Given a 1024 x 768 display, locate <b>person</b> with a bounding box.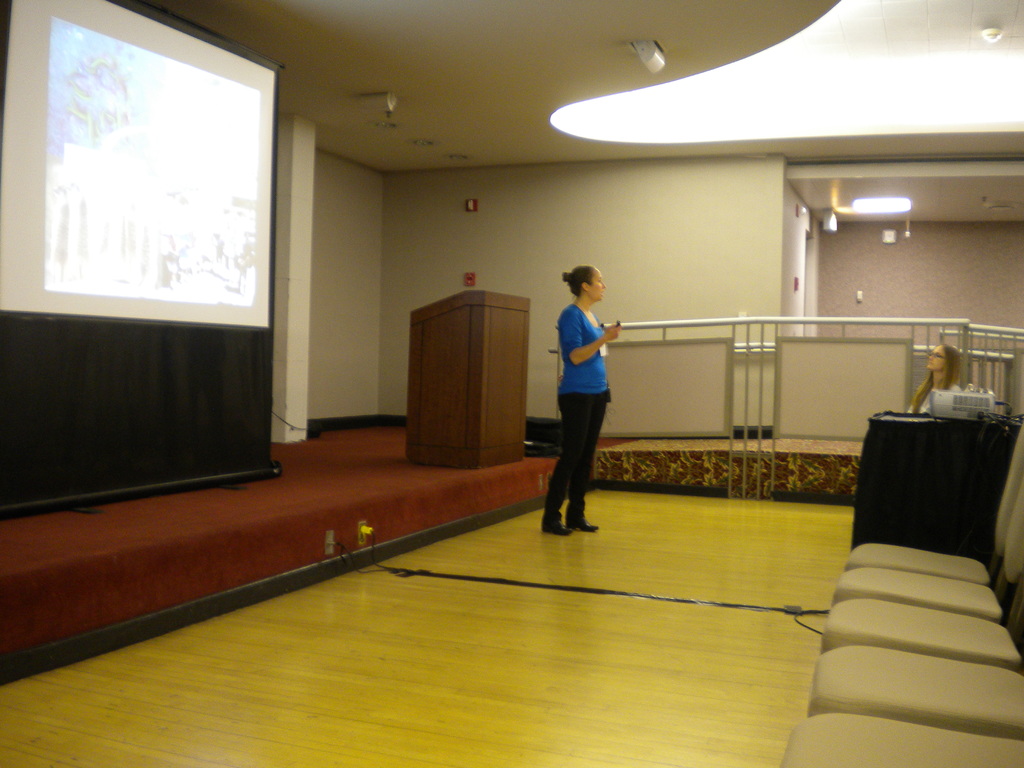
Located: region(538, 265, 622, 538).
